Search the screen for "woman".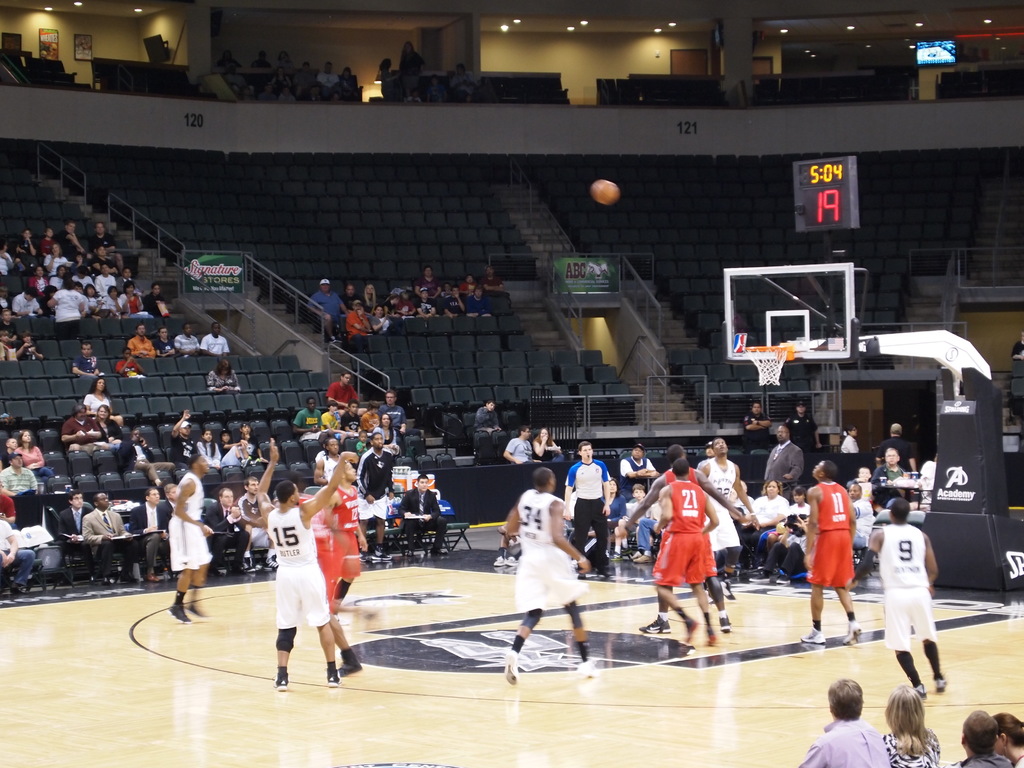
Found at {"x1": 71, "y1": 252, "x2": 95, "y2": 275}.
